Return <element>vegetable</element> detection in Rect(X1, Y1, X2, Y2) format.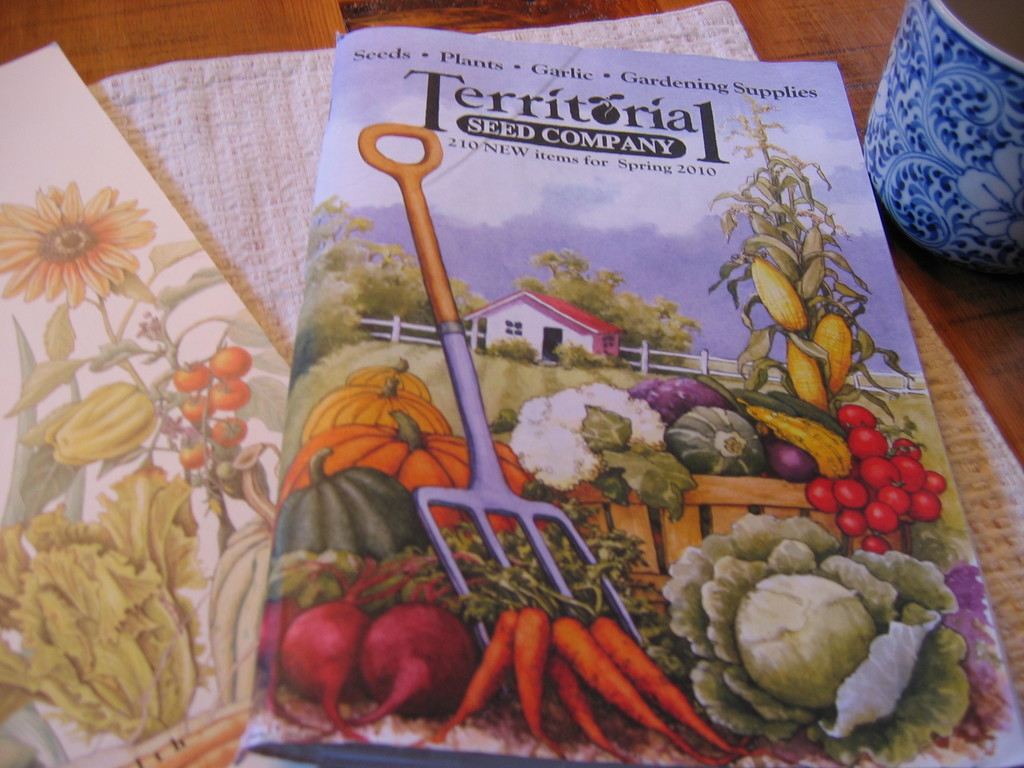
Rect(186, 367, 218, 396).
